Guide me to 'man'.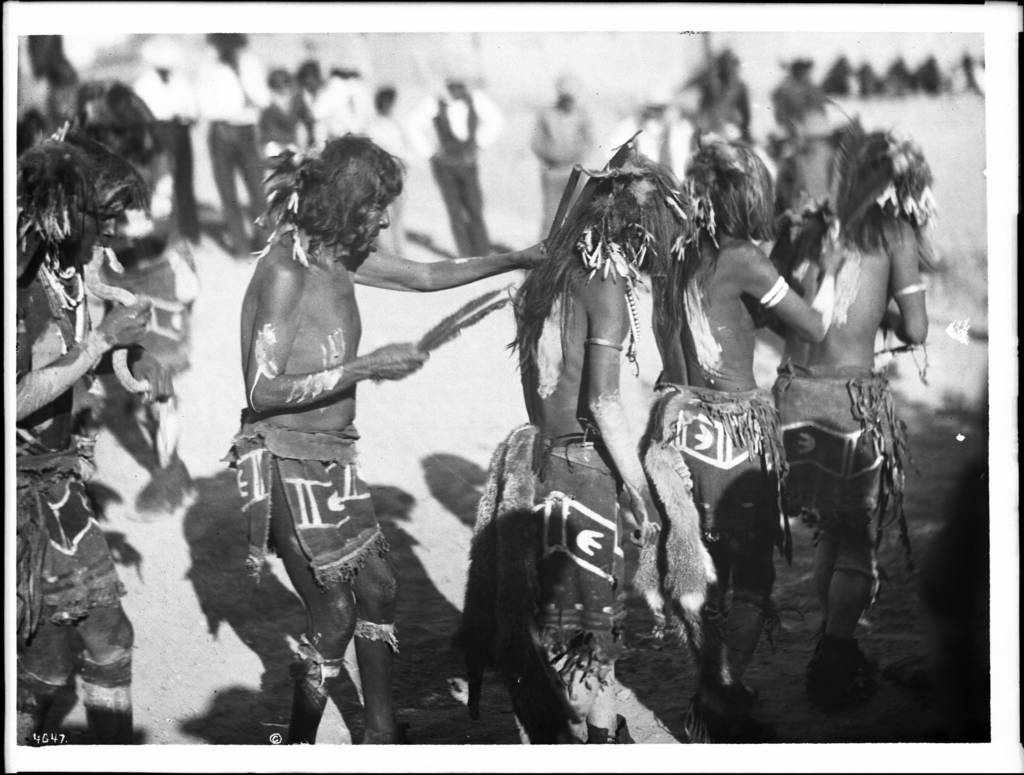
Guidance: {"x1": 454, "y1": 145, "x2": 704, "y2": 744}.
